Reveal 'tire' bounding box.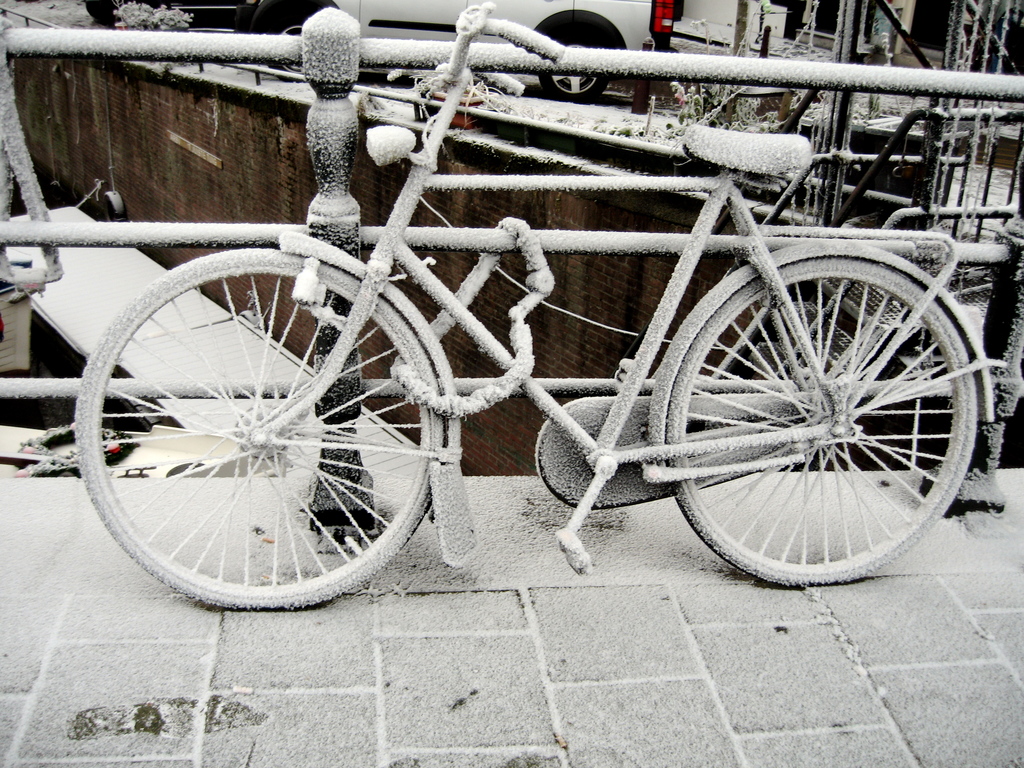
Revealed: [left=652, top=253, right=980, bottom=586].
